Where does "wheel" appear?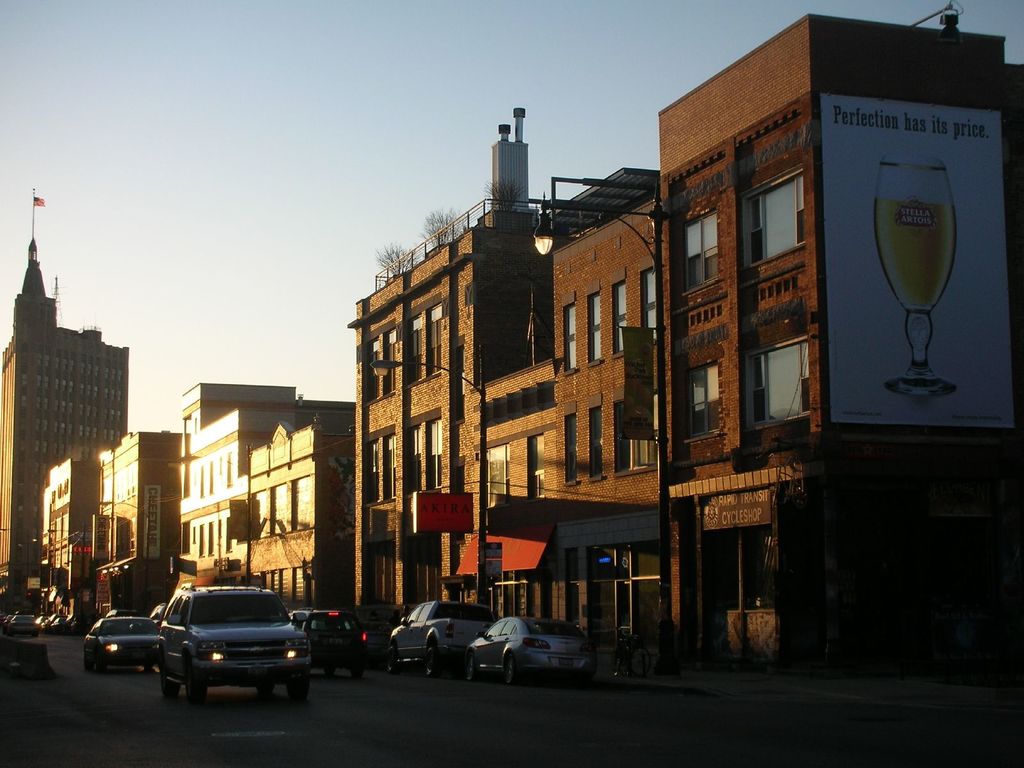
Appears at 184 660 211 705.
